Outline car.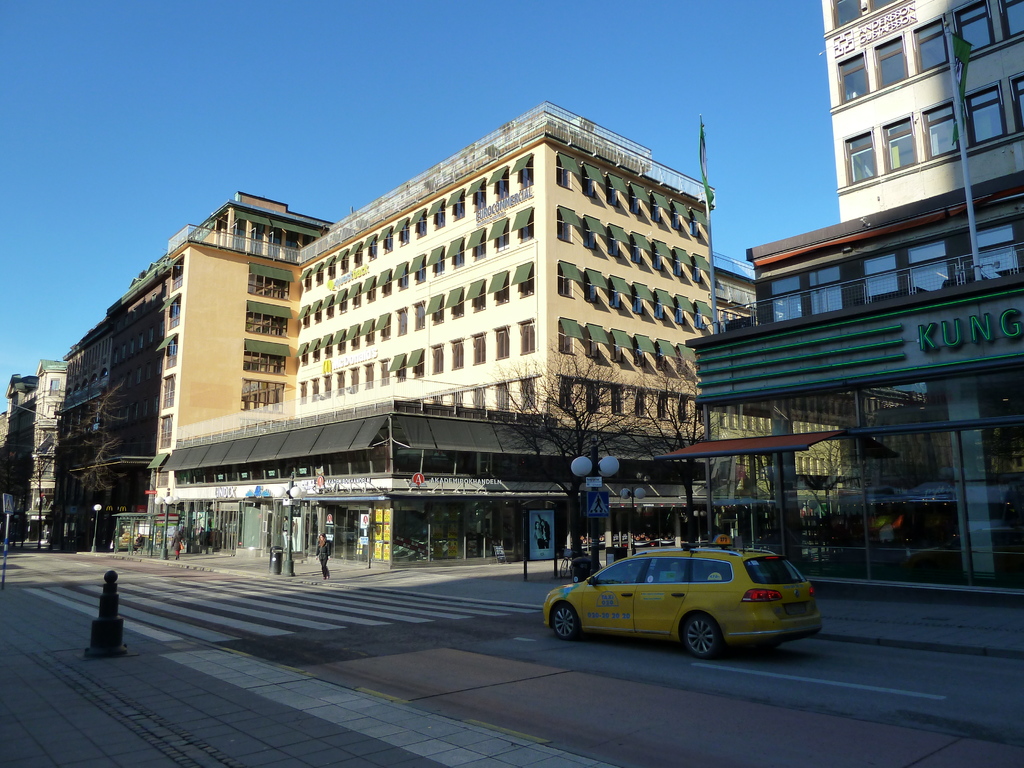
Outline: locate(545, 552, 820, 666).
